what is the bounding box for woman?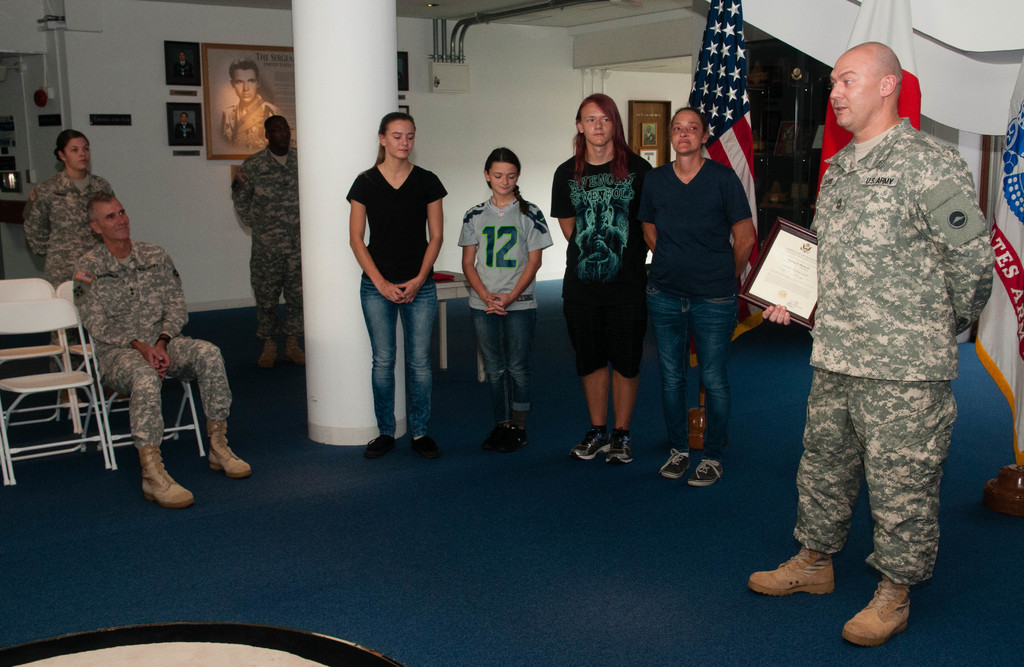
locate(333, 100, 458, 470).
